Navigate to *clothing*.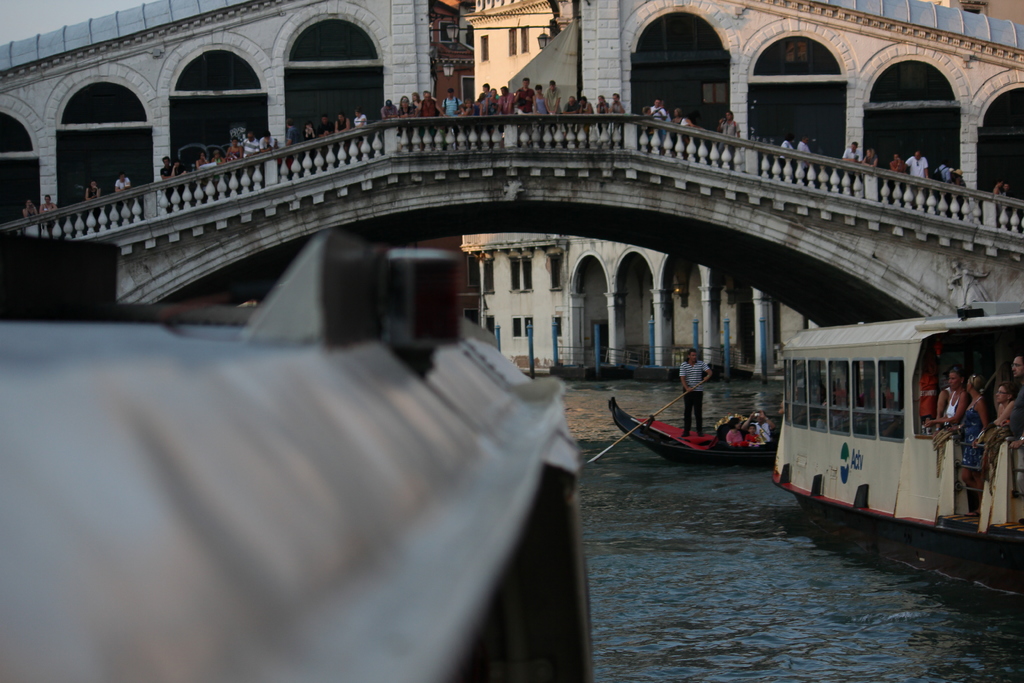
Navigation target: x1=947 y1=170 x2=968 y2=199.
